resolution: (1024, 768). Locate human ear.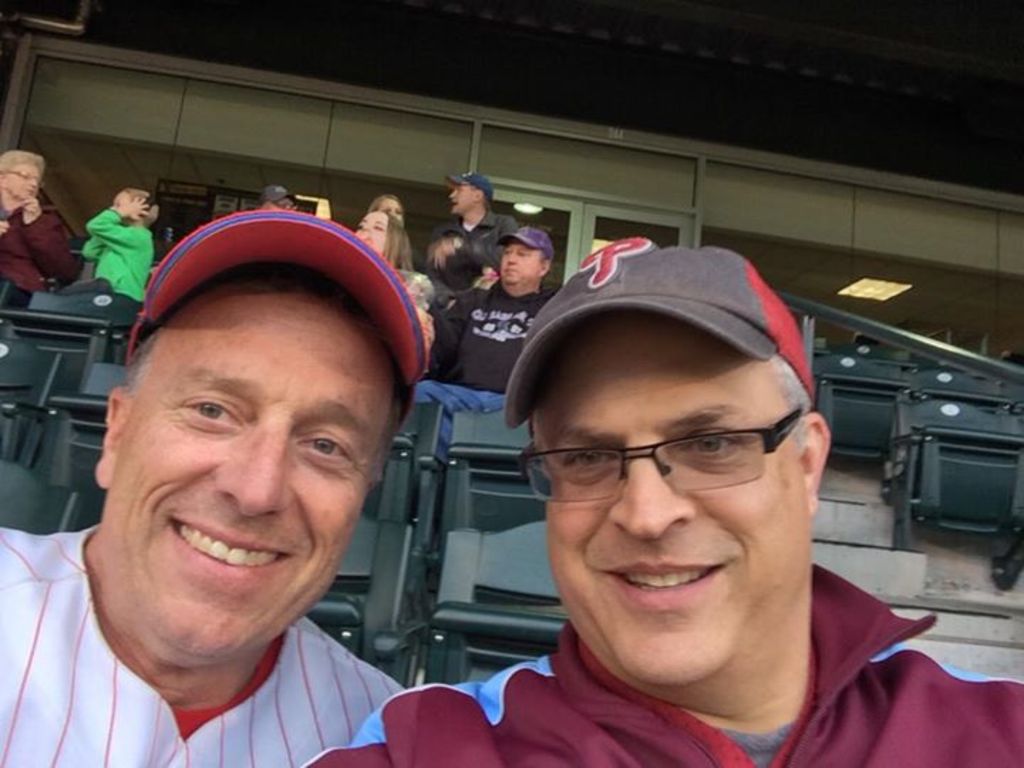
bbox=(804, 414, 829, 509).
